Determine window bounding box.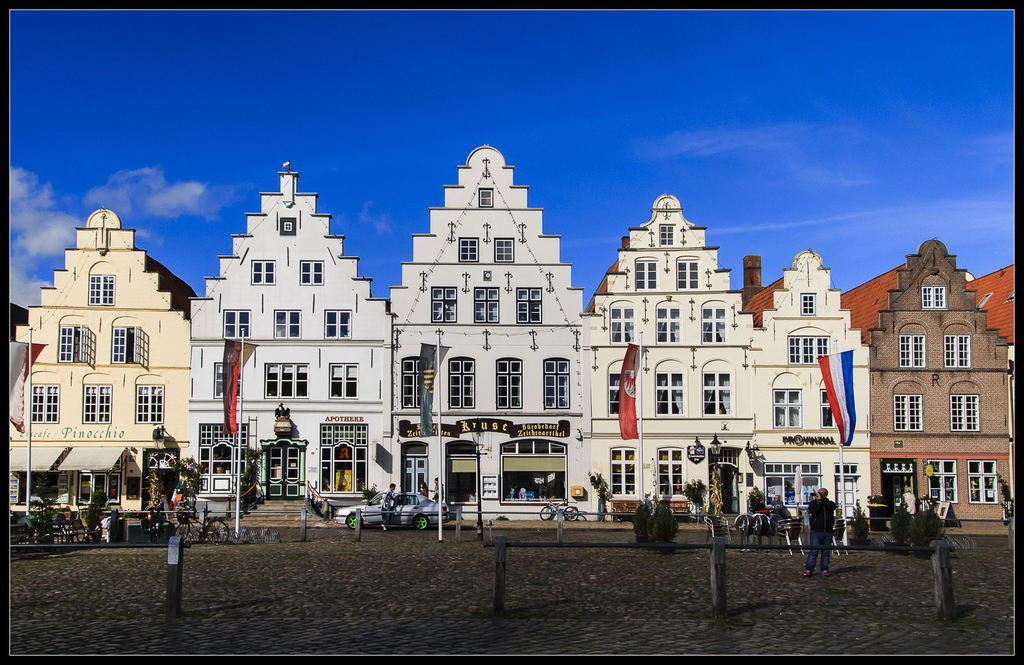
Determined: region(892, 394, 920, 429).
